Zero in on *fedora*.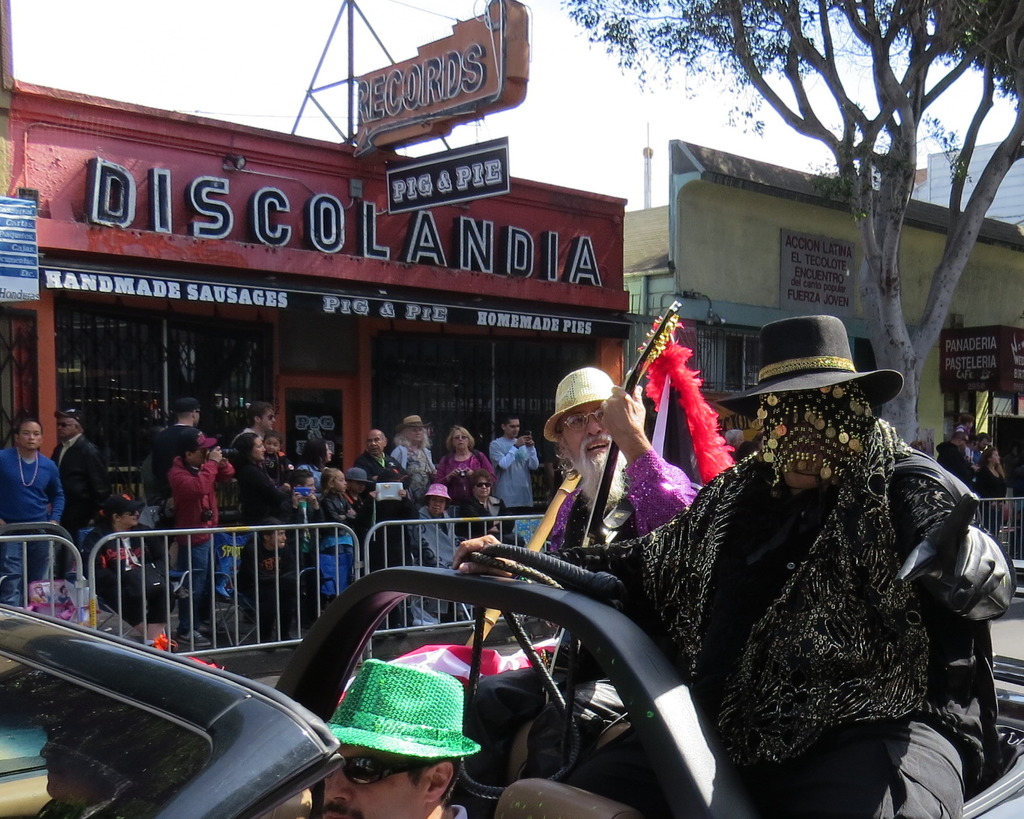
Zeroed in: bbox=(717, 319, 906, 415).
